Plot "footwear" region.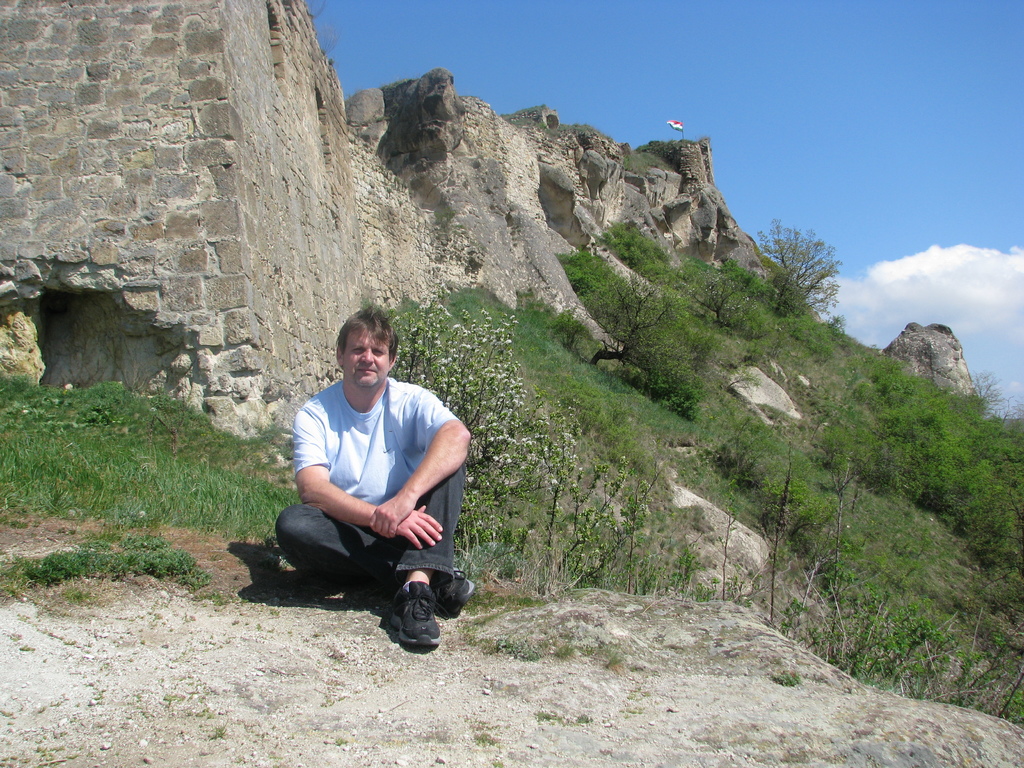
Plotted at locate(389, 585, 444, 648).
